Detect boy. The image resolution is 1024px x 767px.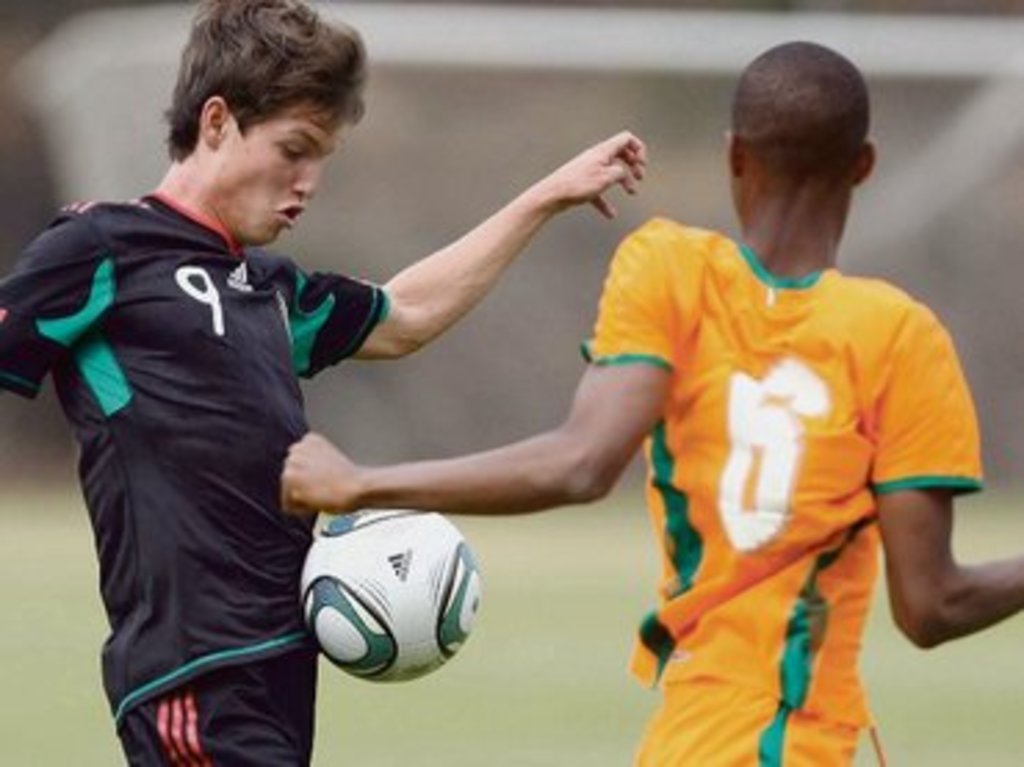
select_region(42, 44, 570, 745).
